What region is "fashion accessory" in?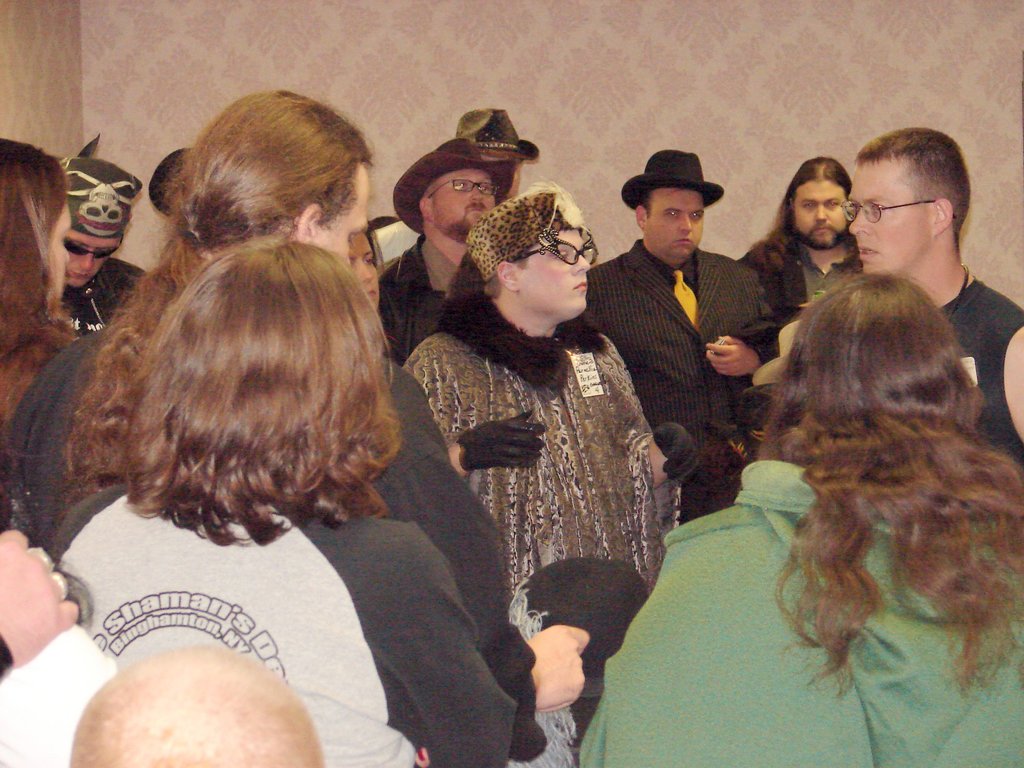
<box>391,132,519,239</box>.
